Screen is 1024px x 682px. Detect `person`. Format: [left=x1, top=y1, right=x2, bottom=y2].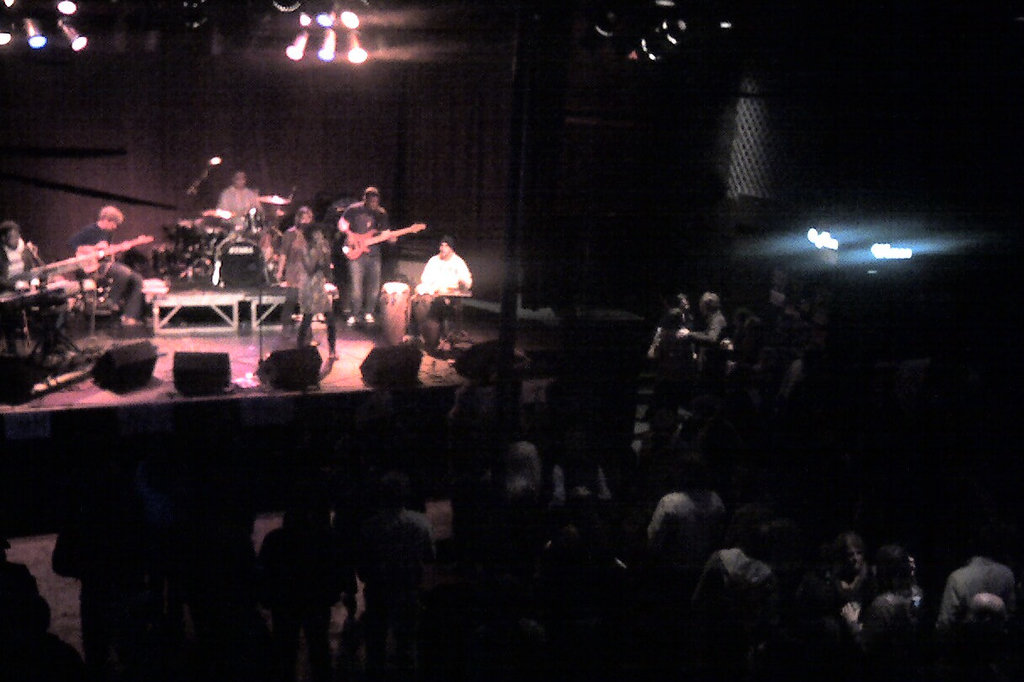
[left=401, top=229, right=460, bottom=325].
